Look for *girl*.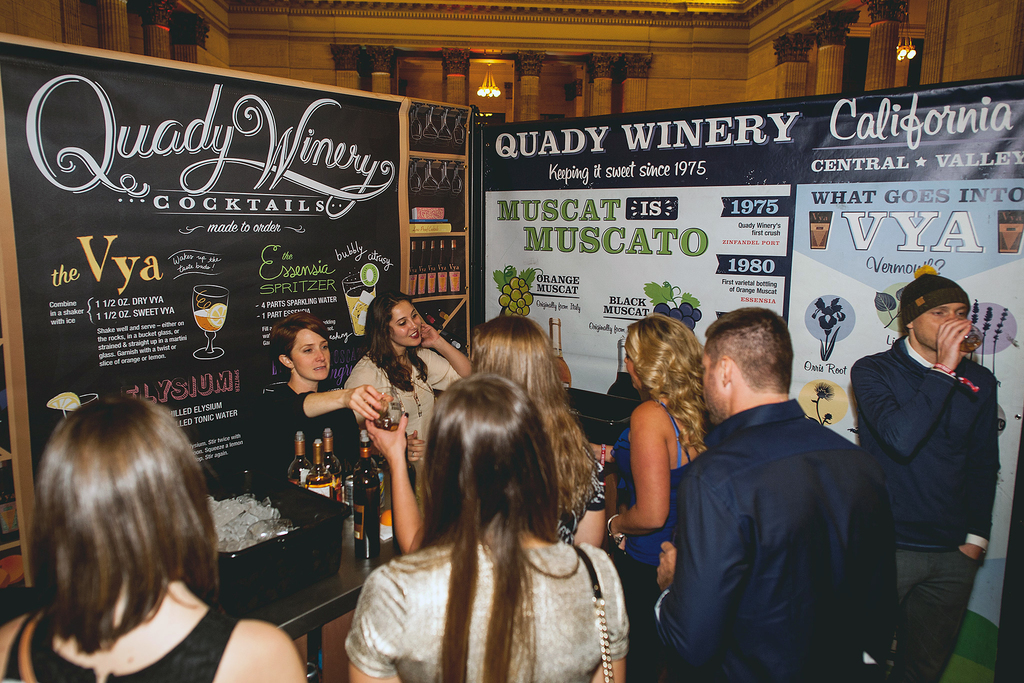
Found: rect(0, 400, 308, 682).
